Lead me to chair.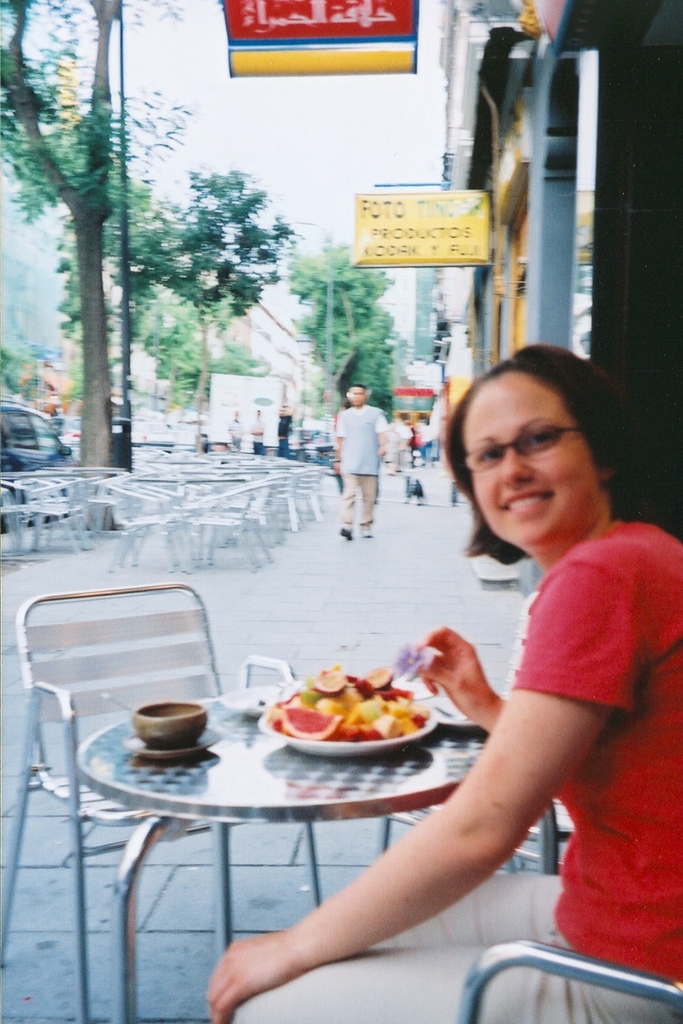
Lead to 0/571/328/1023.
